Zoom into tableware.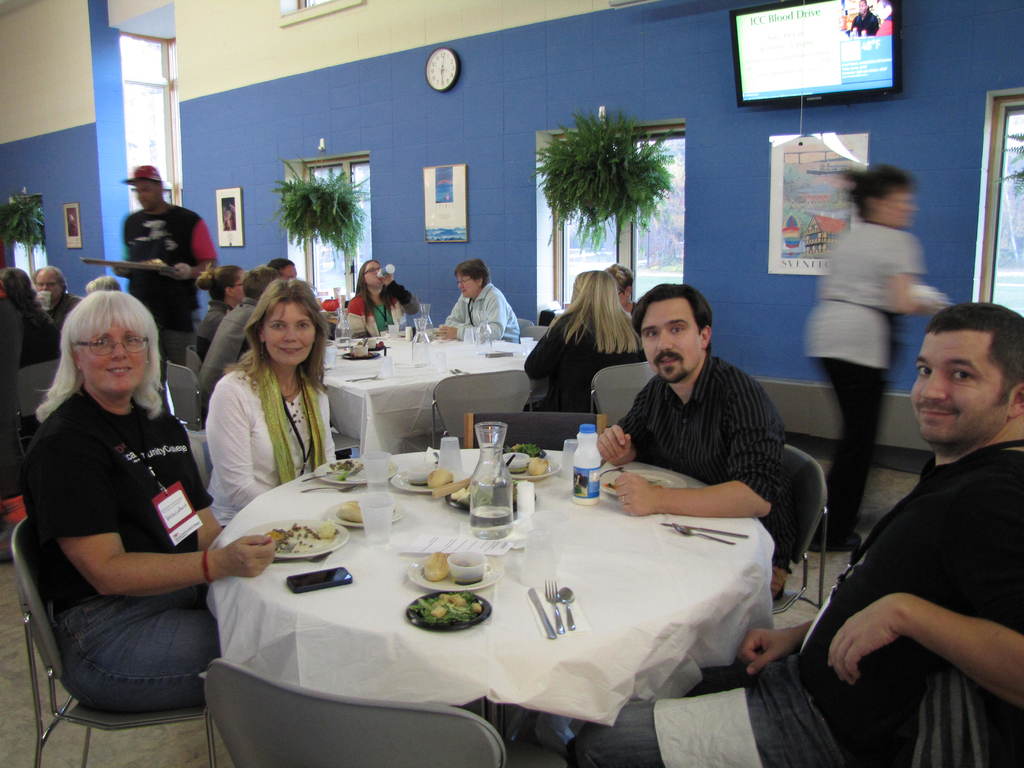
Zoom target: [left=532, top=339, right=540, bottom=350].
